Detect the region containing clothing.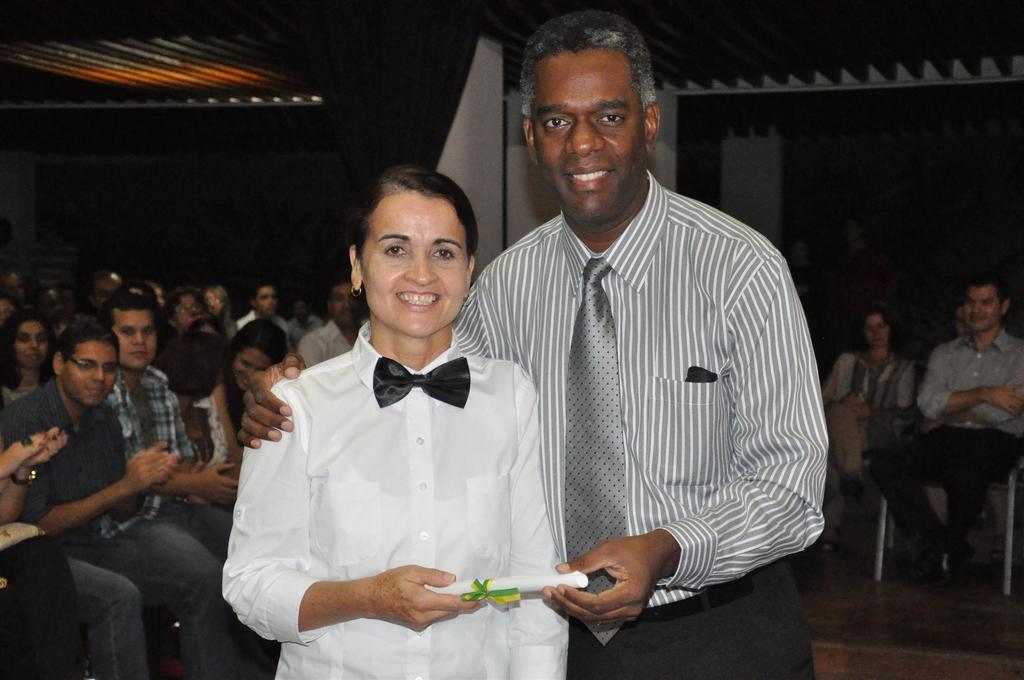
box(220, 316, 569, 679).
